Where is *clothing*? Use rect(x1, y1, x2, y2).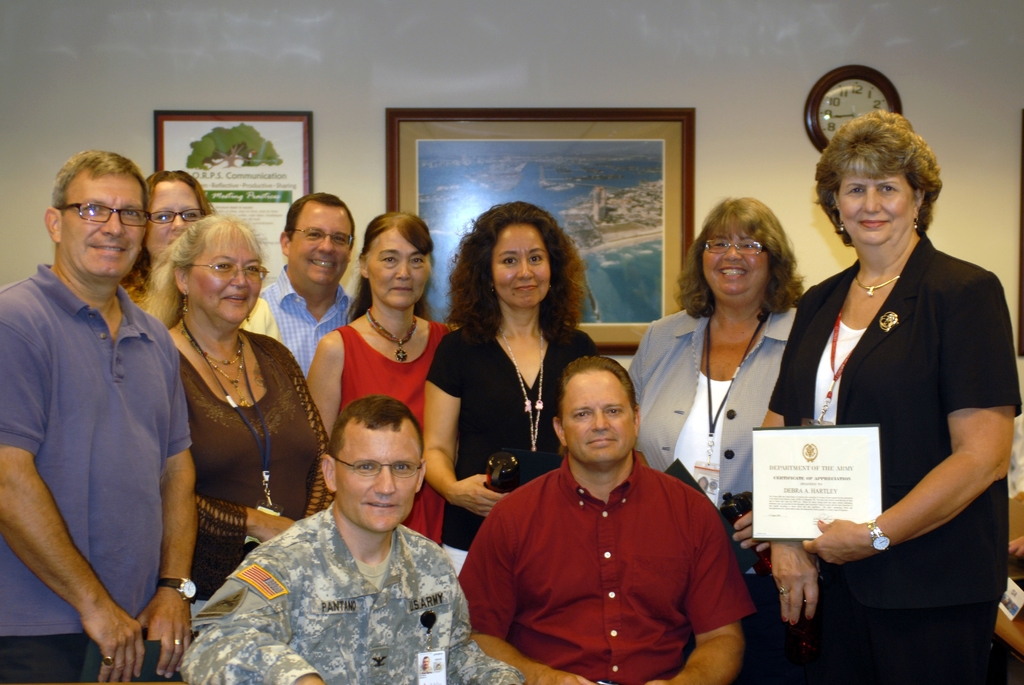
rect(259, 271, 355, 369).
